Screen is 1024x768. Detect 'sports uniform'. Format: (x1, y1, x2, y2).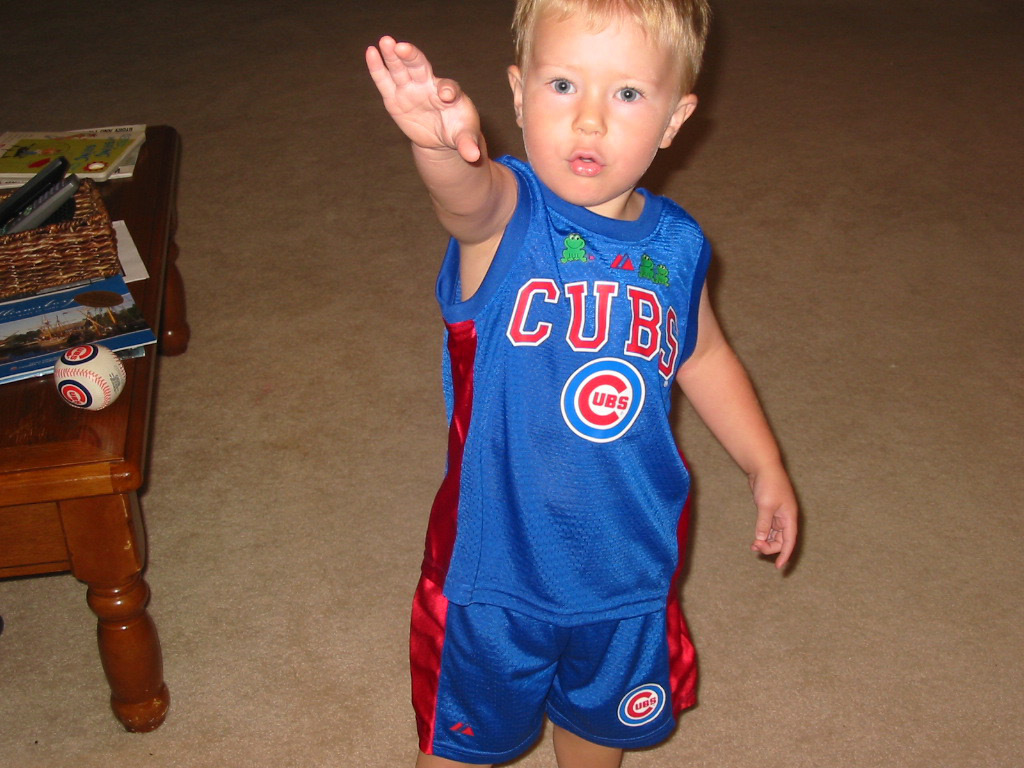
(409, 150, 713, 767).
